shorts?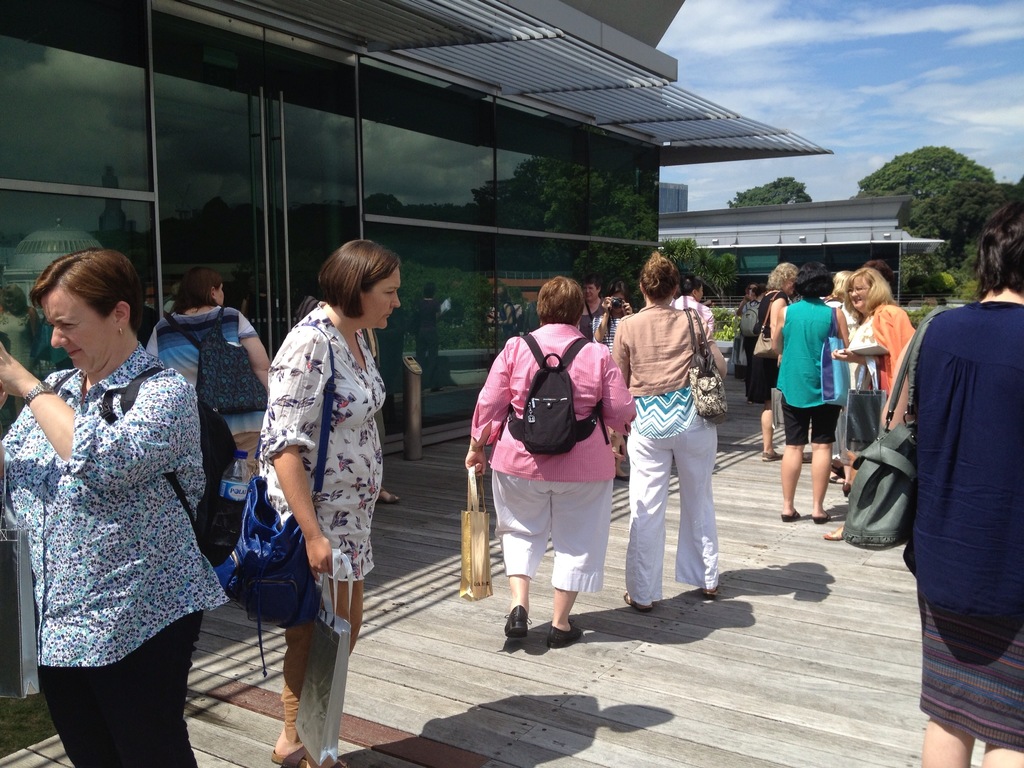
detection(781, 395, 842, 445)
